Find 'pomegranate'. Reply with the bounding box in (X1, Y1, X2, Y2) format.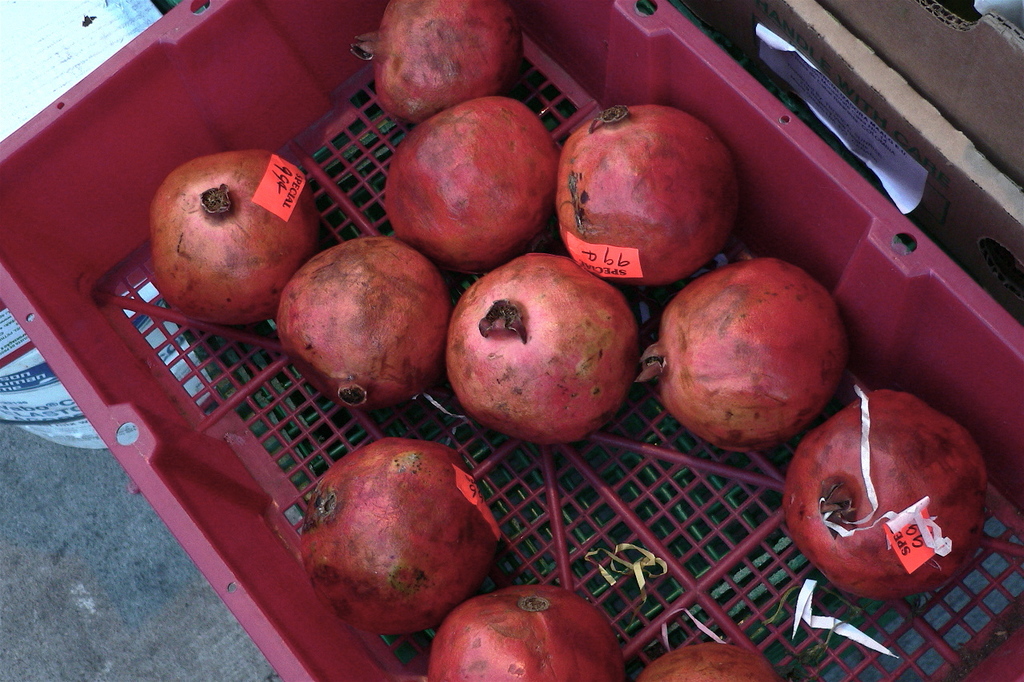
(299, 441, 510, 635).
